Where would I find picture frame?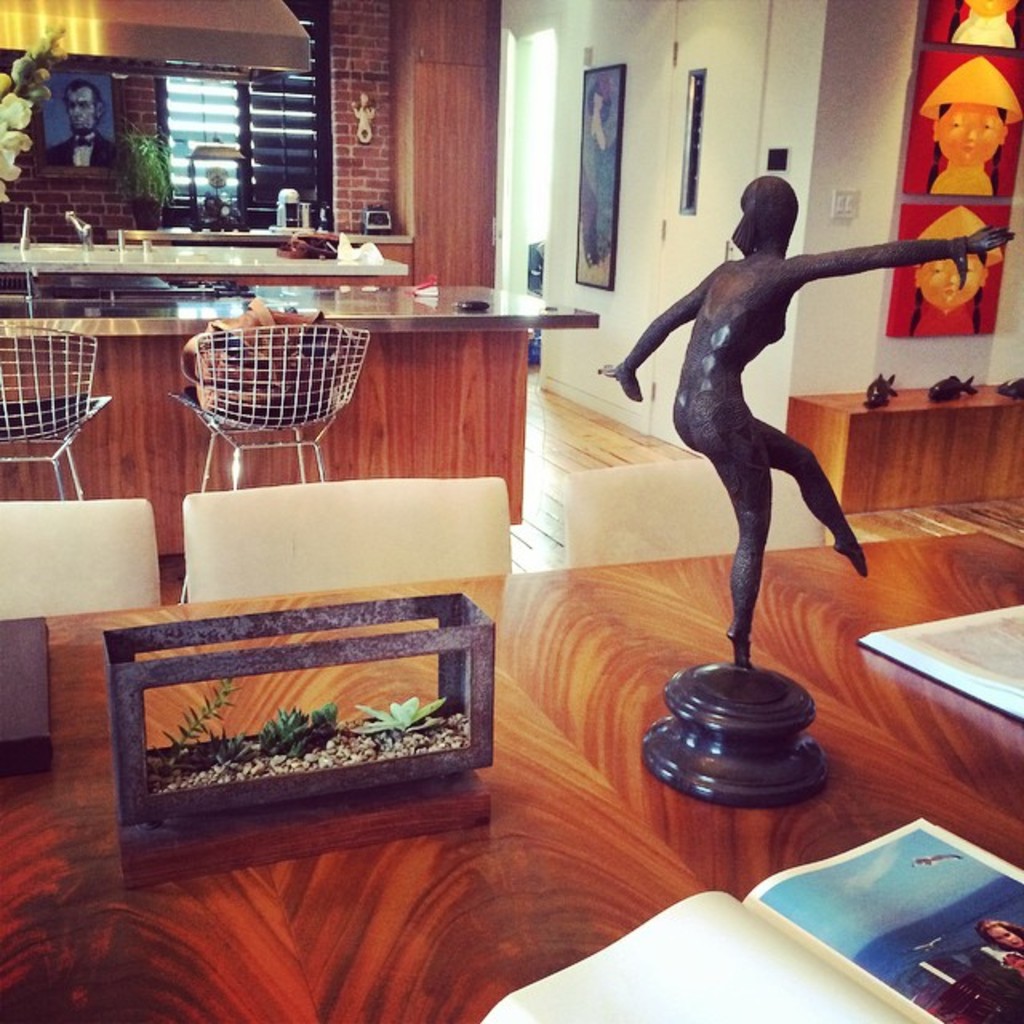
At 904:200:1011:347.
